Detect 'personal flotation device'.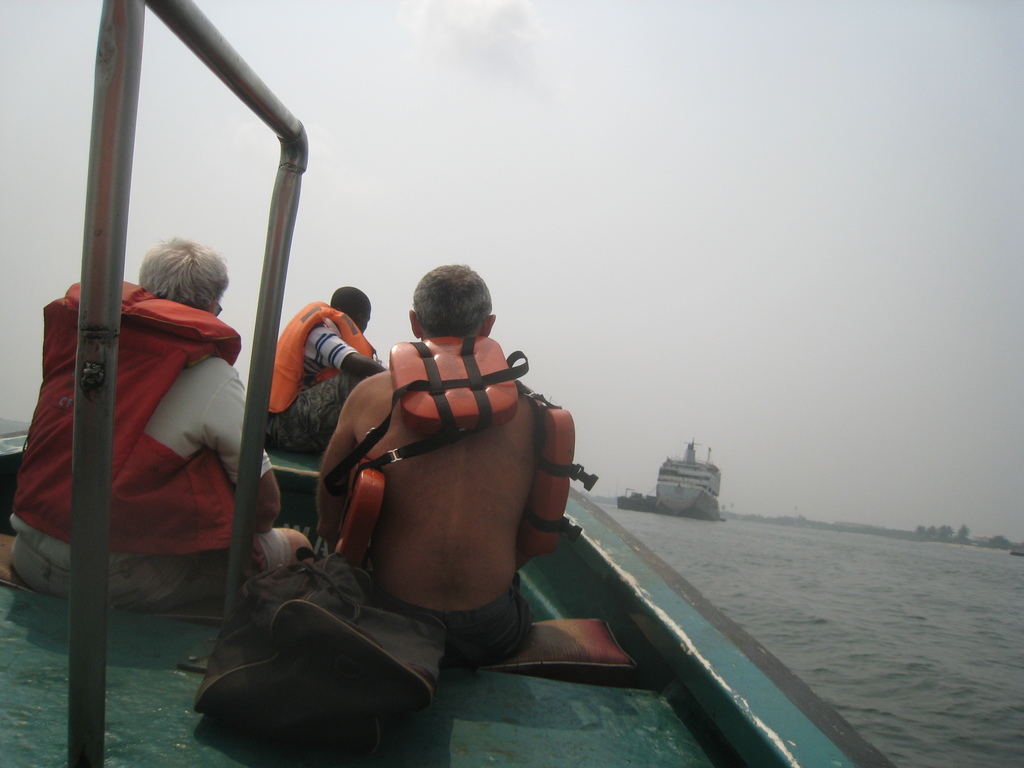
Detected at Rect(342, 336, 600, 563).
